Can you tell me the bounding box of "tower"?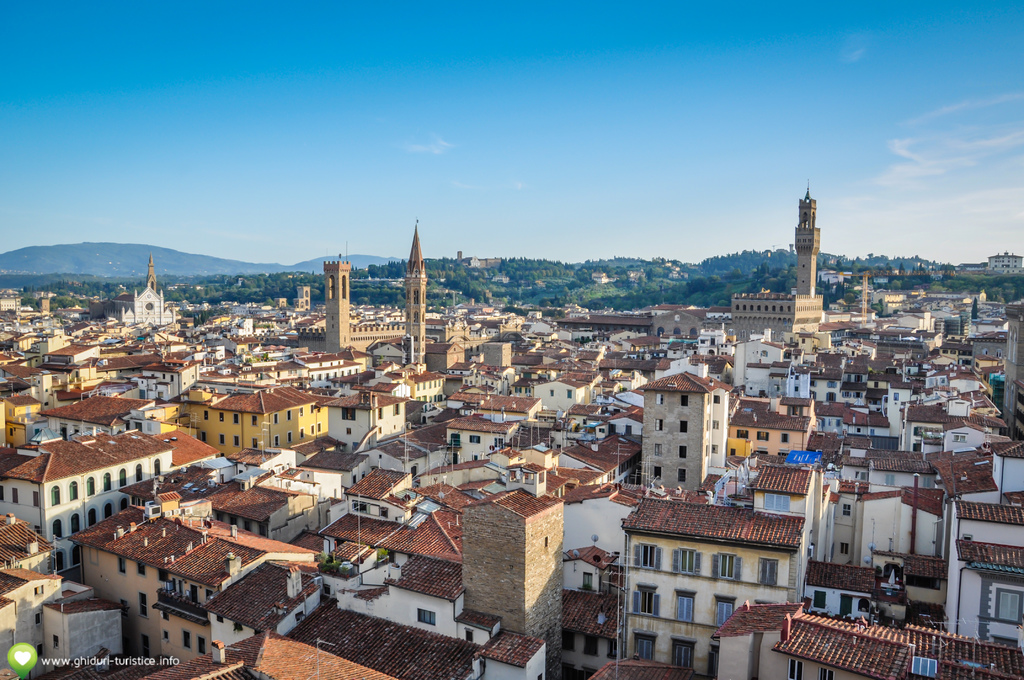
115/258/177/331.
